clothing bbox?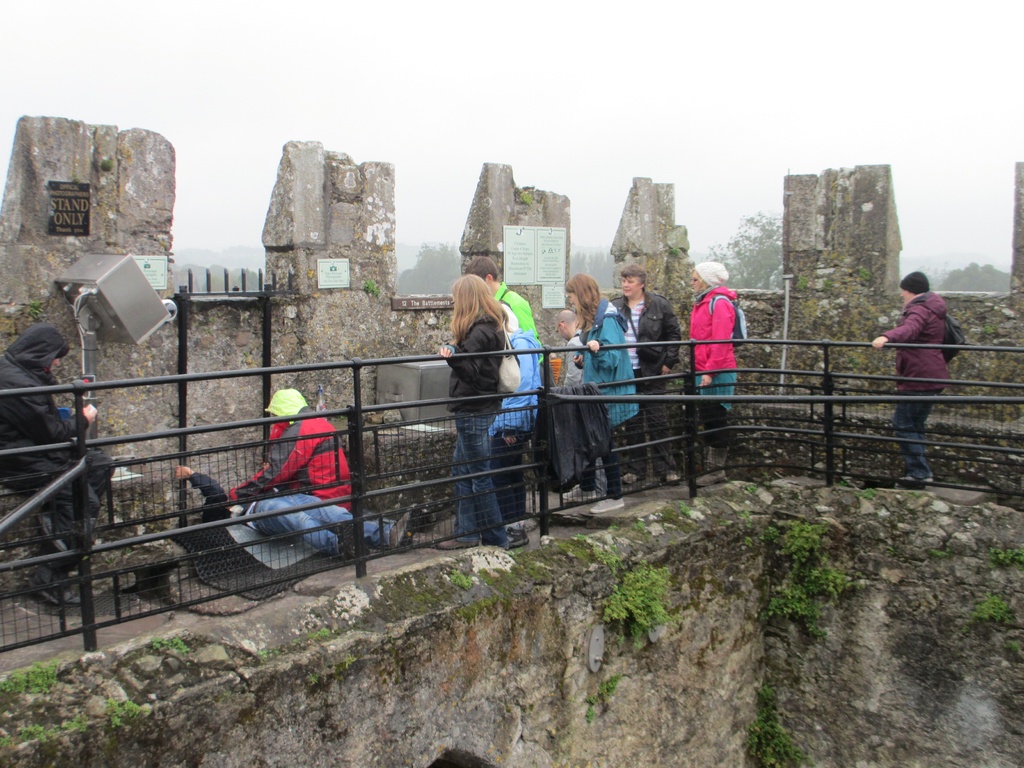
pyautogui.locateOnScreen(550, 332, 588, 394)
